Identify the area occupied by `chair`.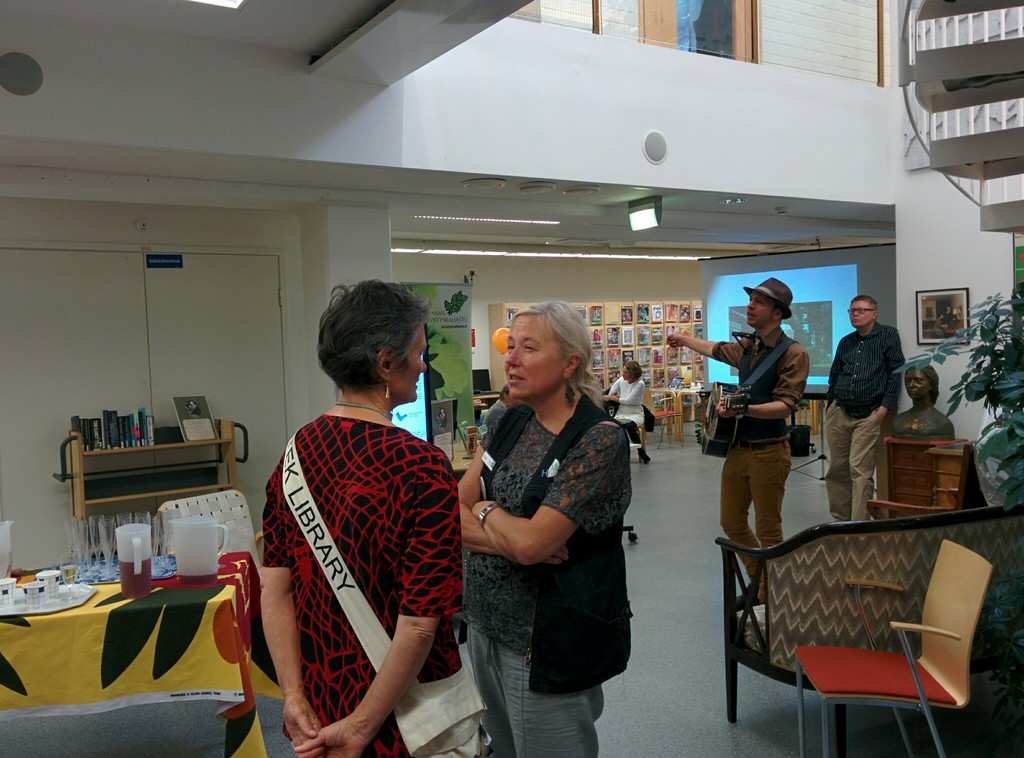
Area: box=[616, 399, 653, 461].
